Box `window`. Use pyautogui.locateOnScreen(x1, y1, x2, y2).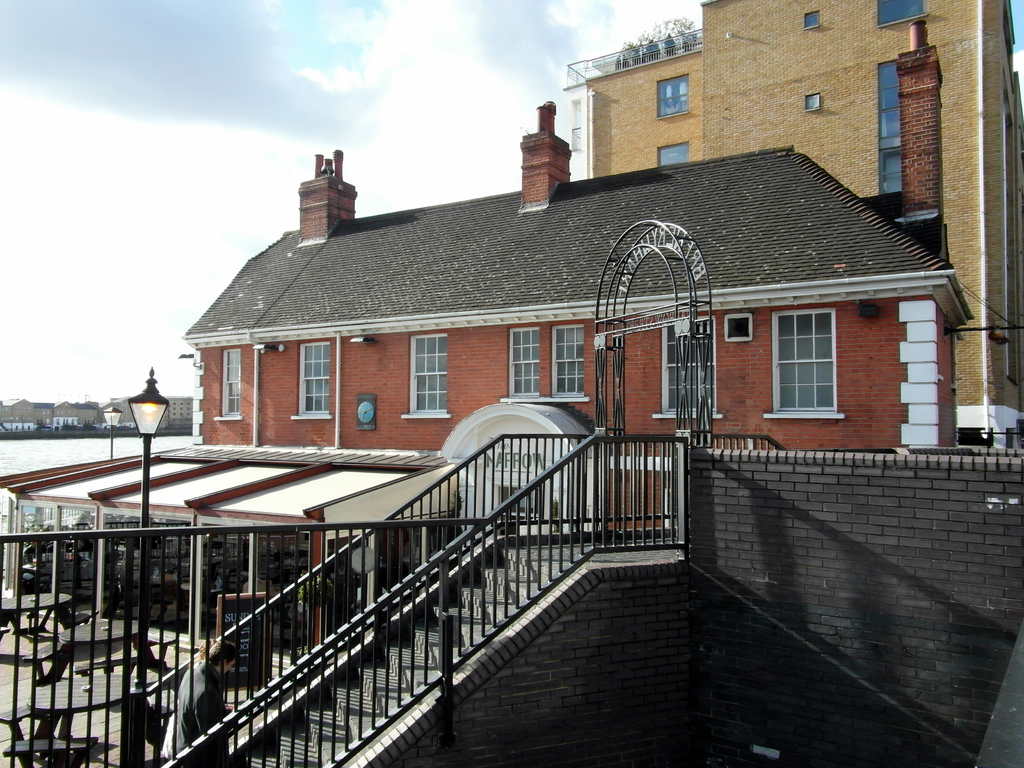
pyautogui.locateOnScreen(504, 326, 541, 392).
